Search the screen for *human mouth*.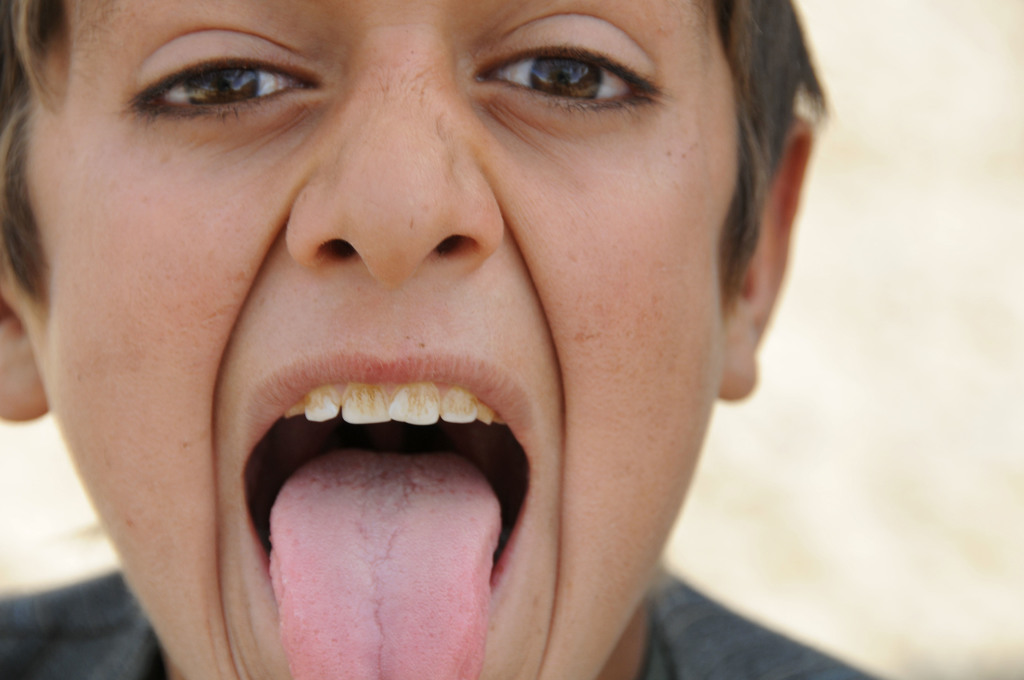
Found at box=[207, 288, 581, 669].
